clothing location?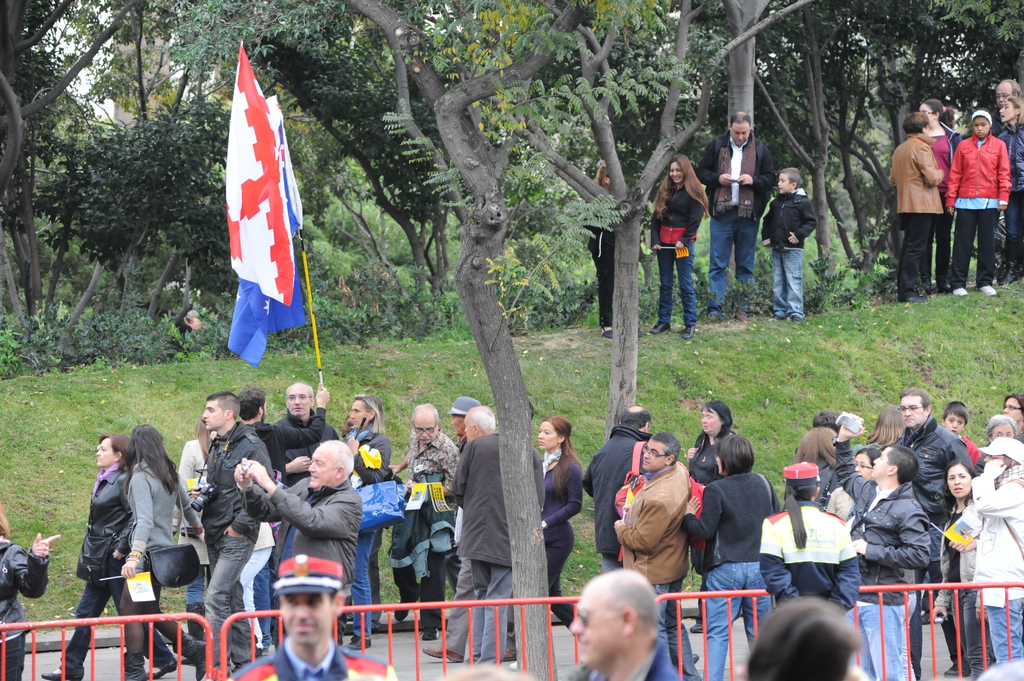
755 188 817 310
